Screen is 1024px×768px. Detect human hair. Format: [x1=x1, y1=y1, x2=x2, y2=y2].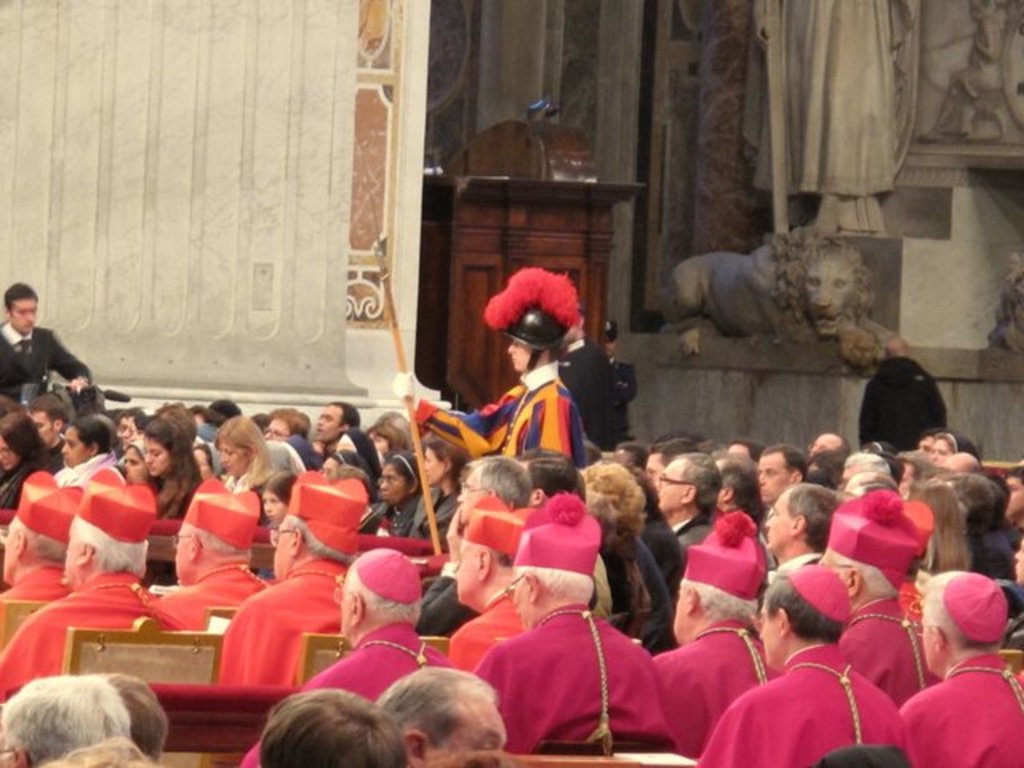
[x1=115, y1=405, x2=133, y2=421].
